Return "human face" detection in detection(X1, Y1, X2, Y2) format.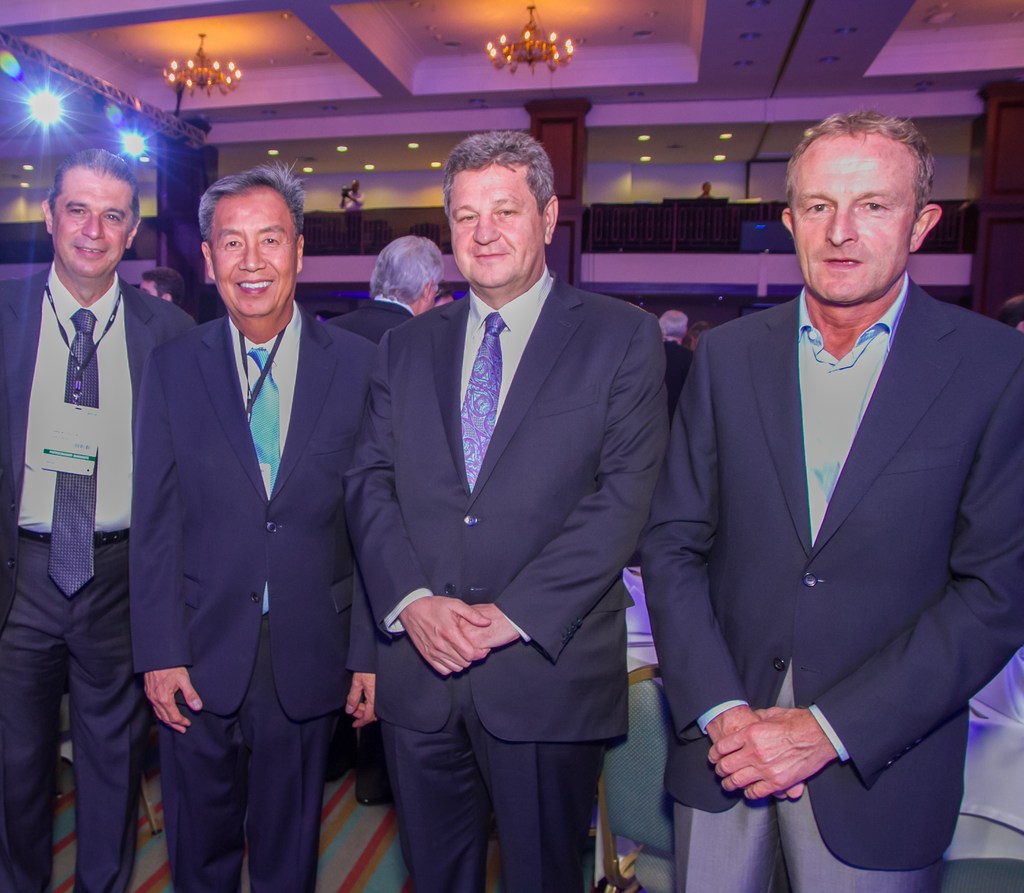
detection(447, 168, 543, 289).
